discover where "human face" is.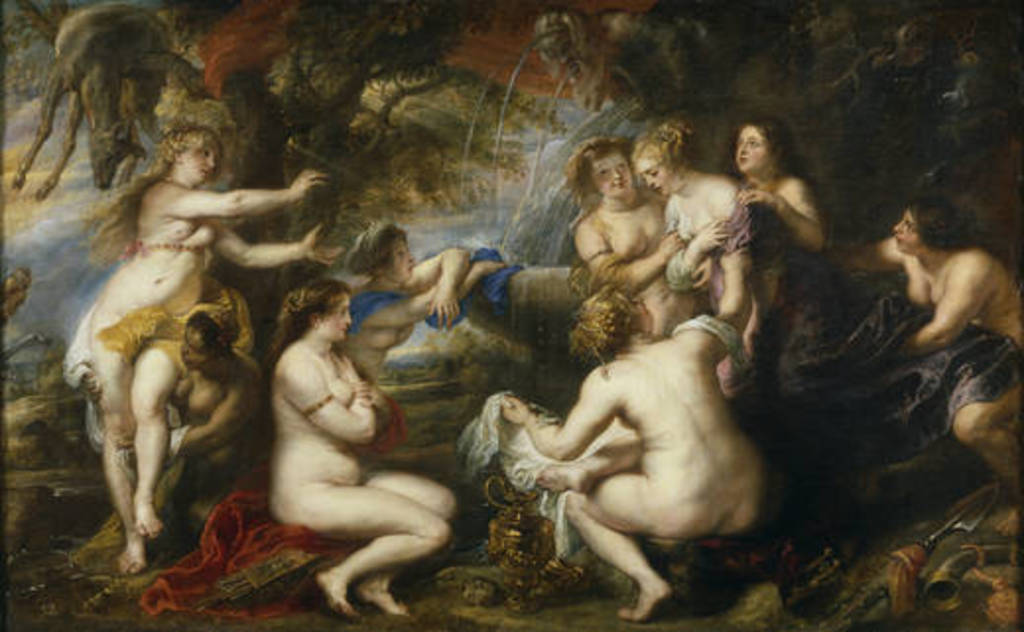
Discovered at rect(384, 236, 416, 282).
